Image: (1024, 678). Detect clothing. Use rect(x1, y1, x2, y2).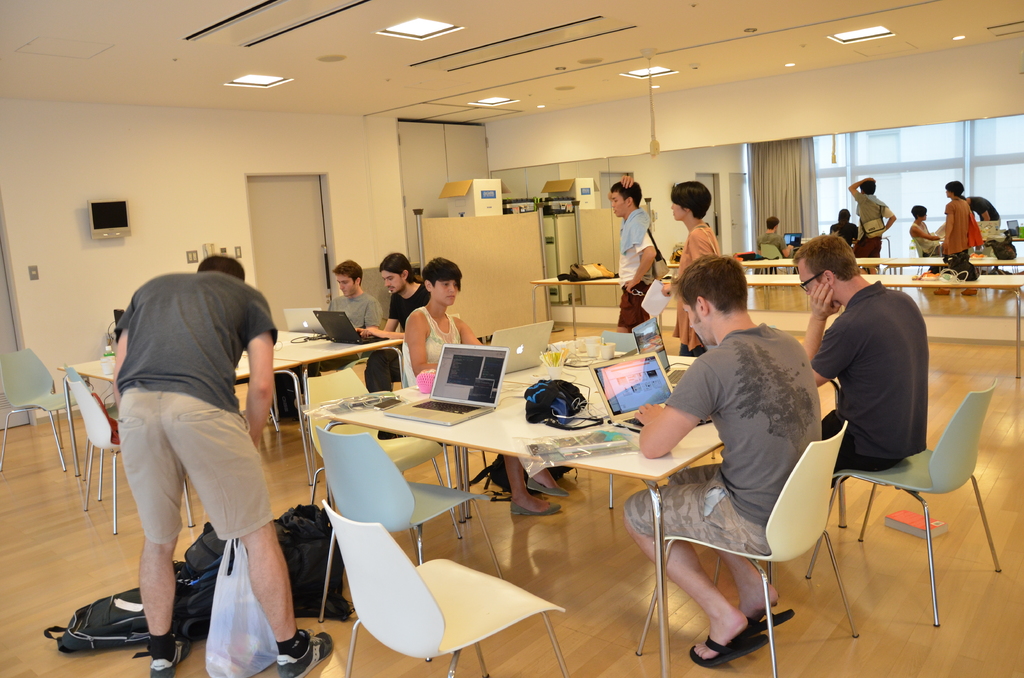
rect(369, 290, 433, 441).
